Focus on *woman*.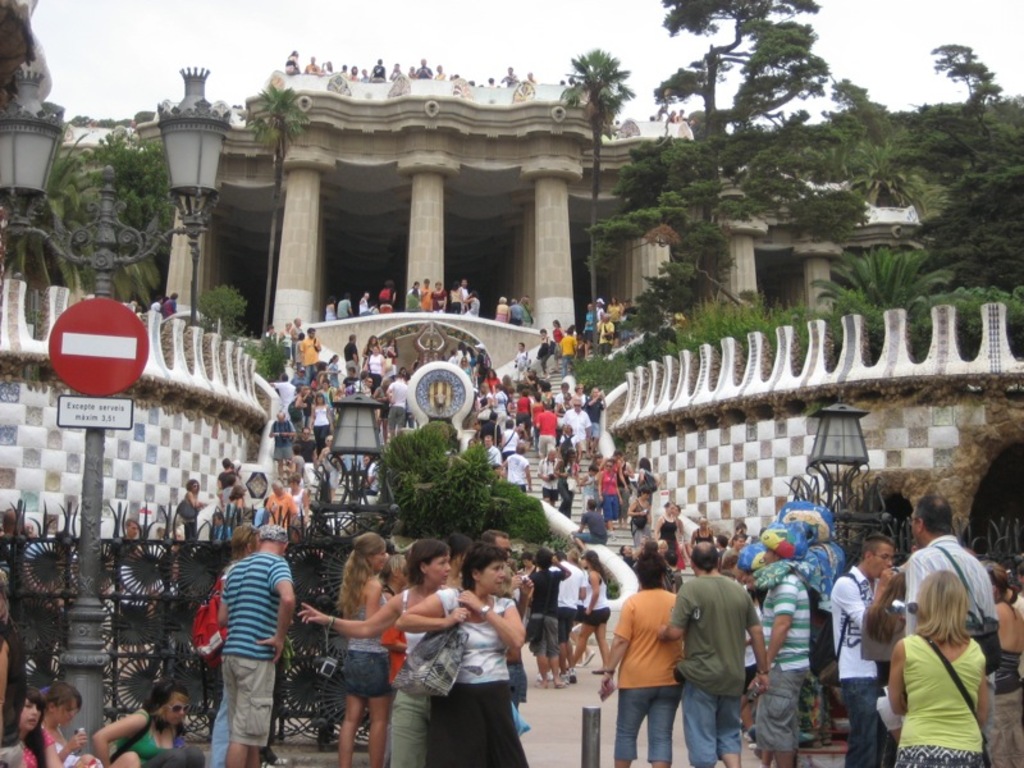
Focused at 558 550 620 671.
